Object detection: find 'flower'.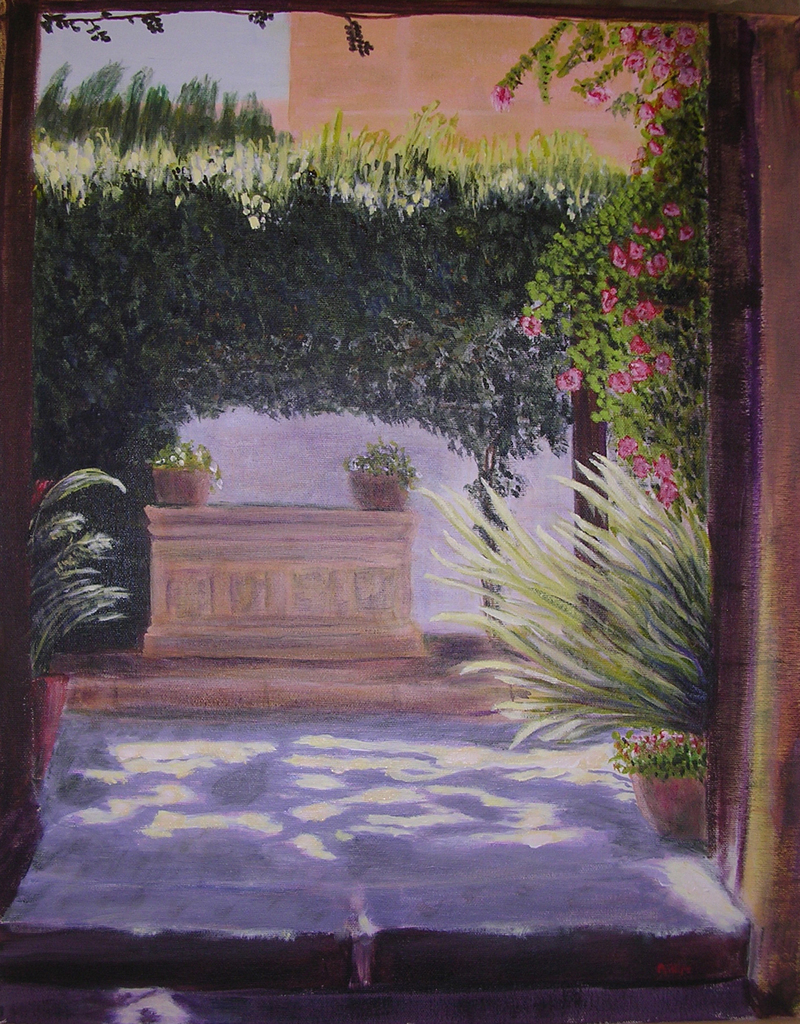
603:89:613:108.
